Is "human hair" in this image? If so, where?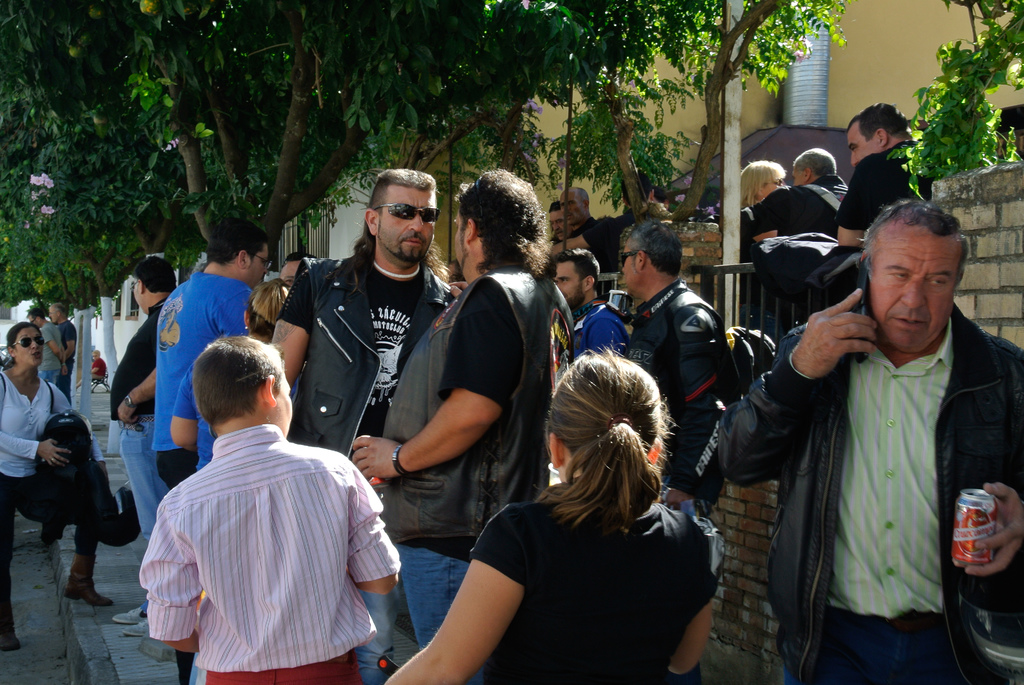
Yes, at 188:335:285:427.
